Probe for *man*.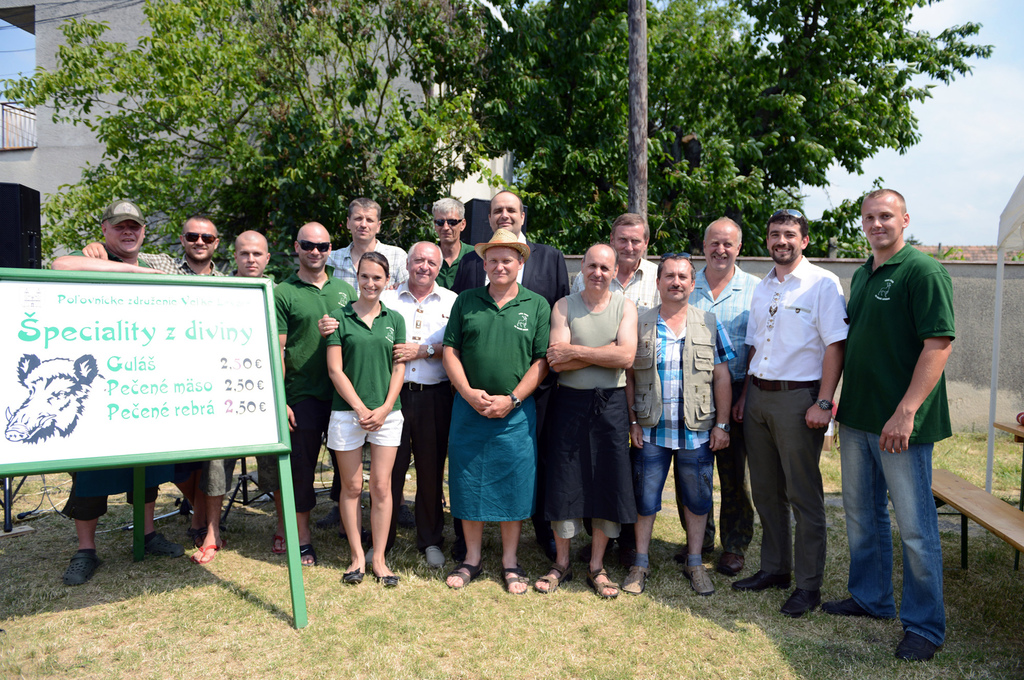
Probe result: locate(737, 208, 853, 615).
